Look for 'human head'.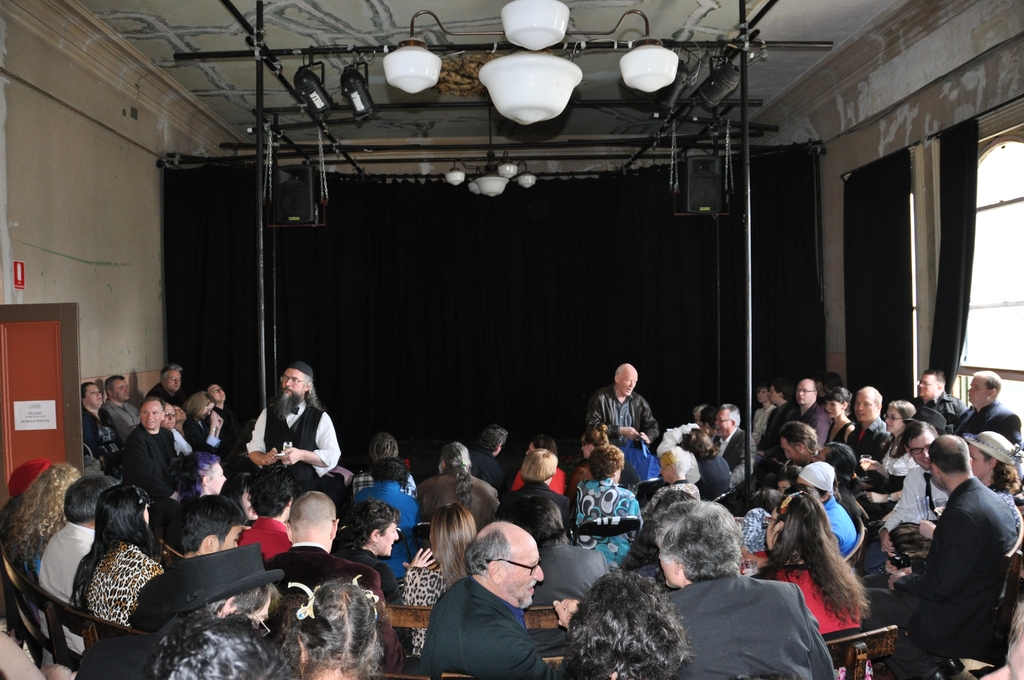
Found: x1=176 y1=406 x2=188 y2=424.
